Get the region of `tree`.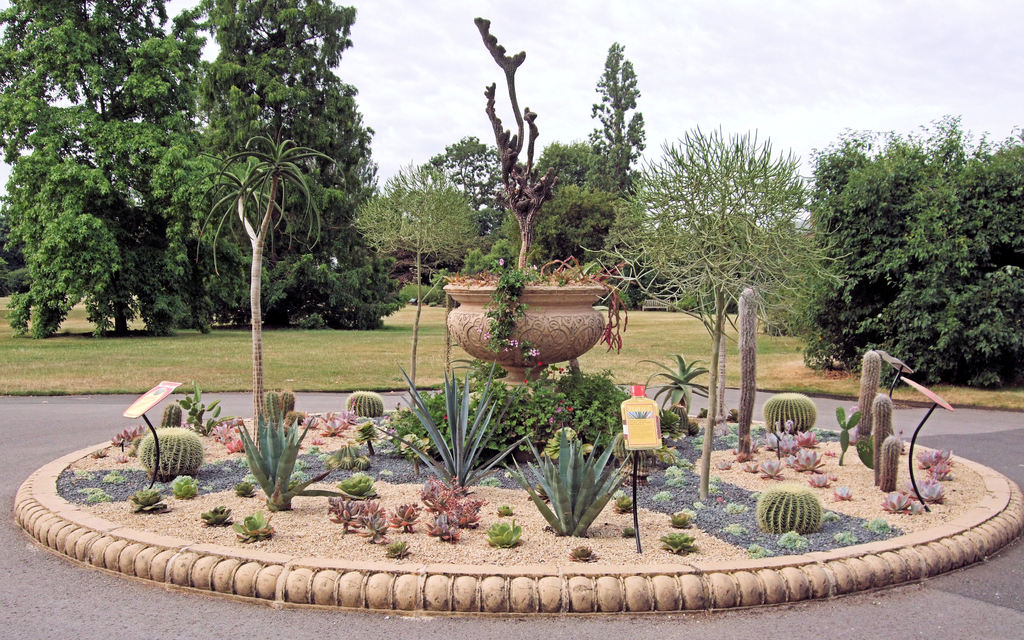
175, 136, 306, 452.
